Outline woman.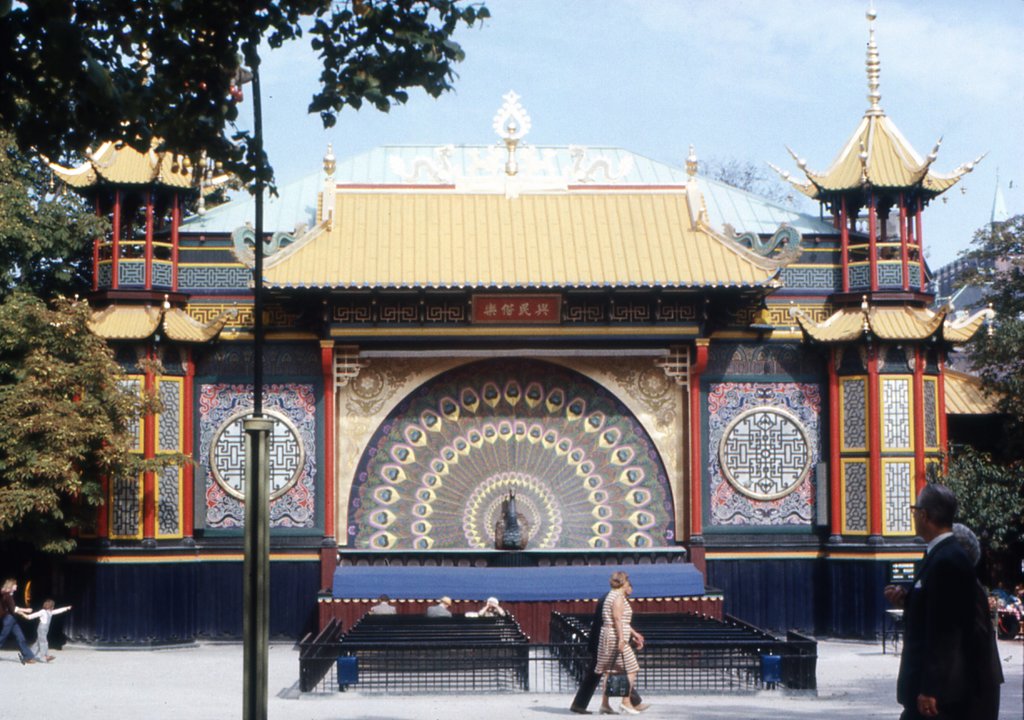
Outline: x1=1, y1=575, x2=42, y2=666.
